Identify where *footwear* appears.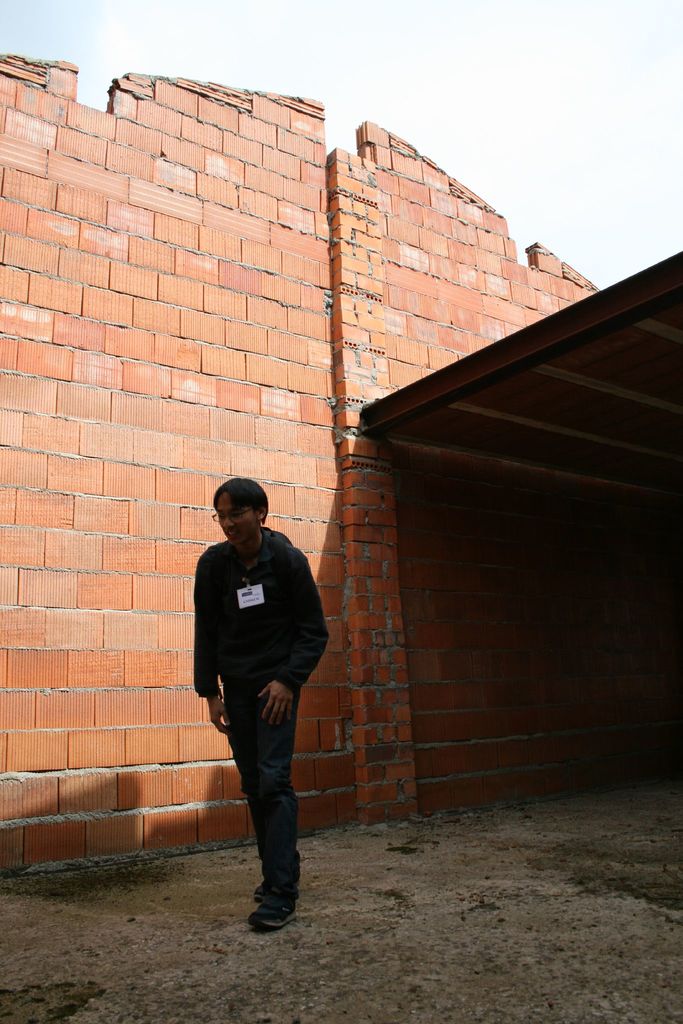
Appears at bbox(242, 856, 305, 930).
